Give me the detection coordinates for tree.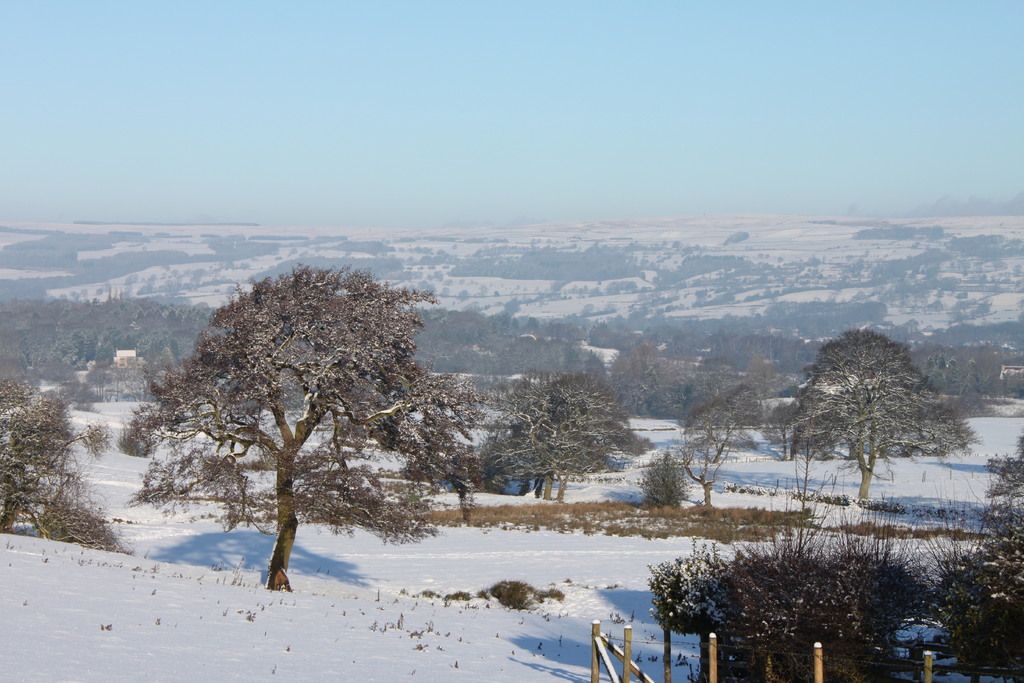
bbox=[480, 367, 661, 502].
